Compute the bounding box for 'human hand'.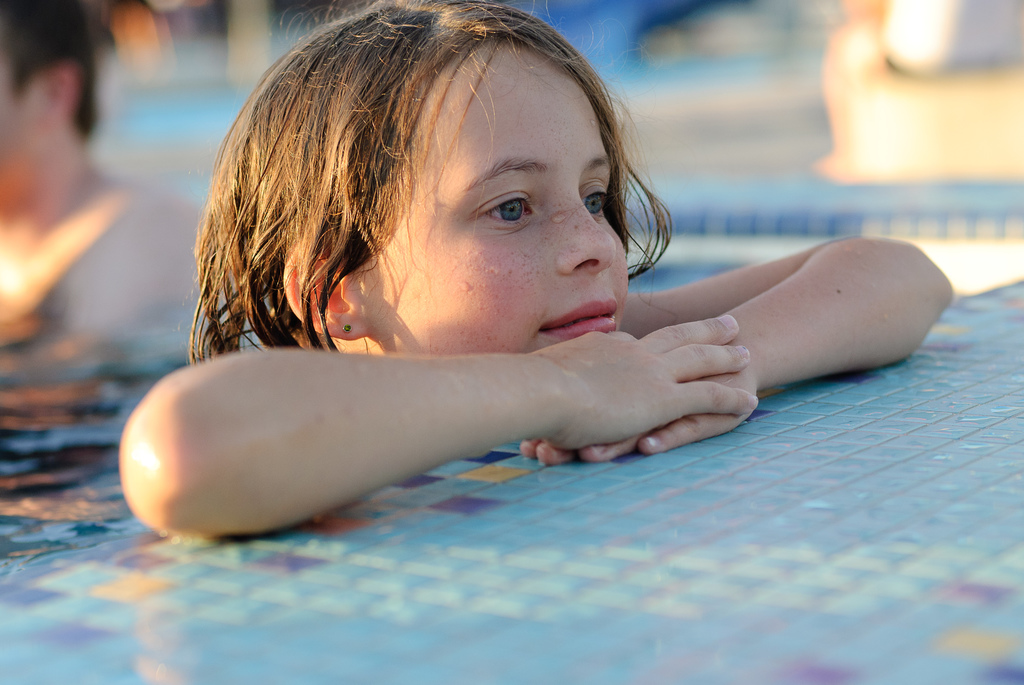
rect(502, 241, 933, 499).
